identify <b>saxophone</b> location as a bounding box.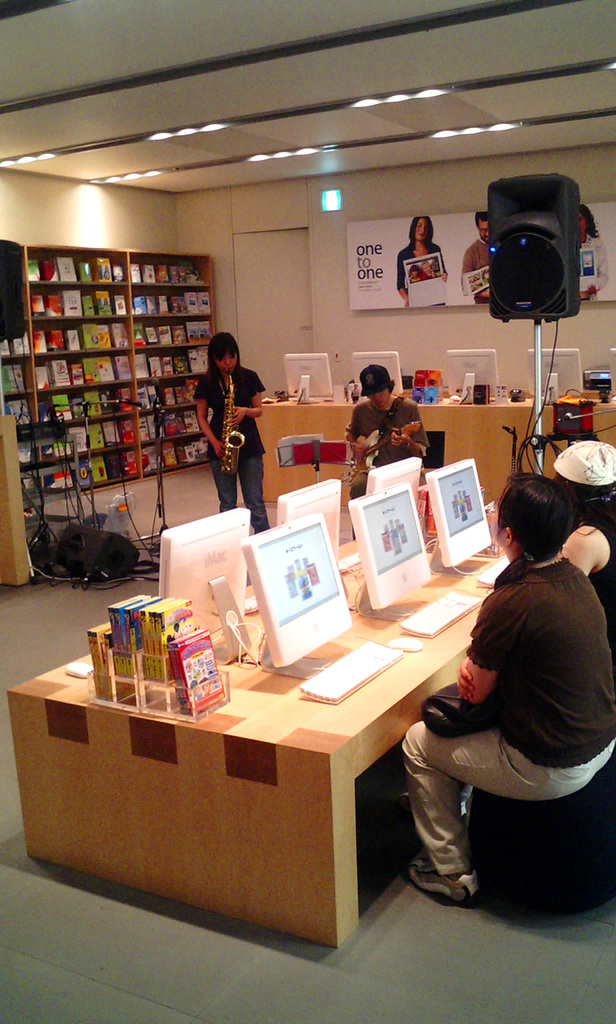
{"left": 218, "top": 369, "right": 243, "bottom": 475}.
